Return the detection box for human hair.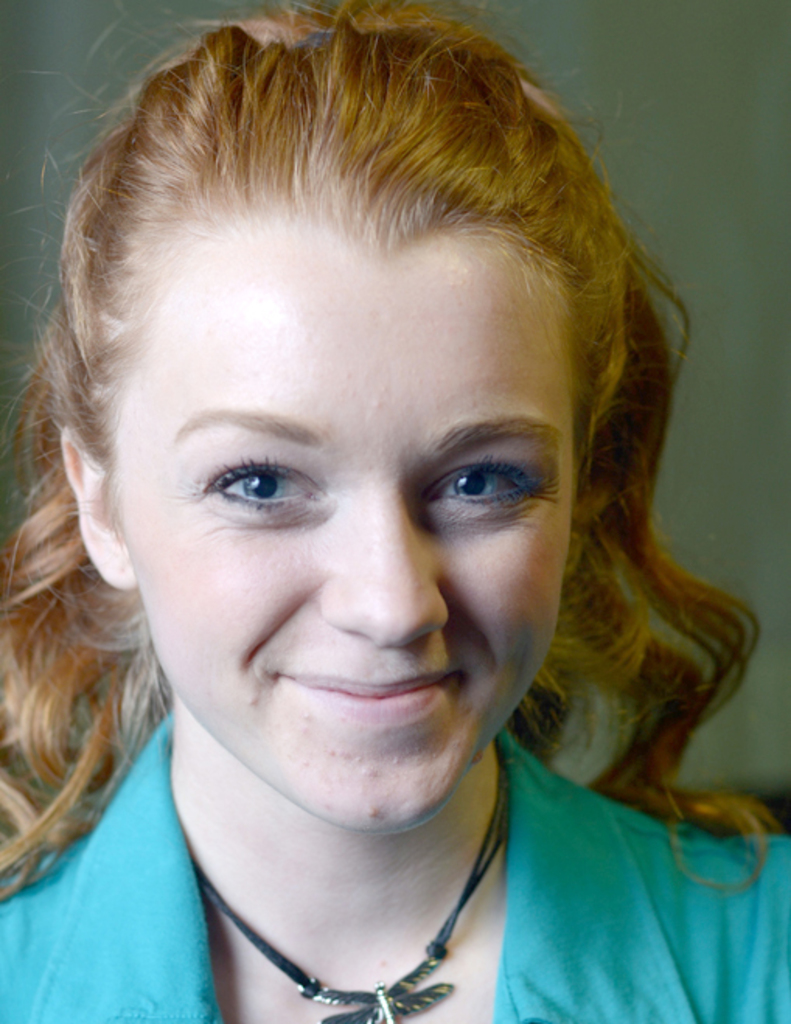
crop(42, 8, 724, 824).
